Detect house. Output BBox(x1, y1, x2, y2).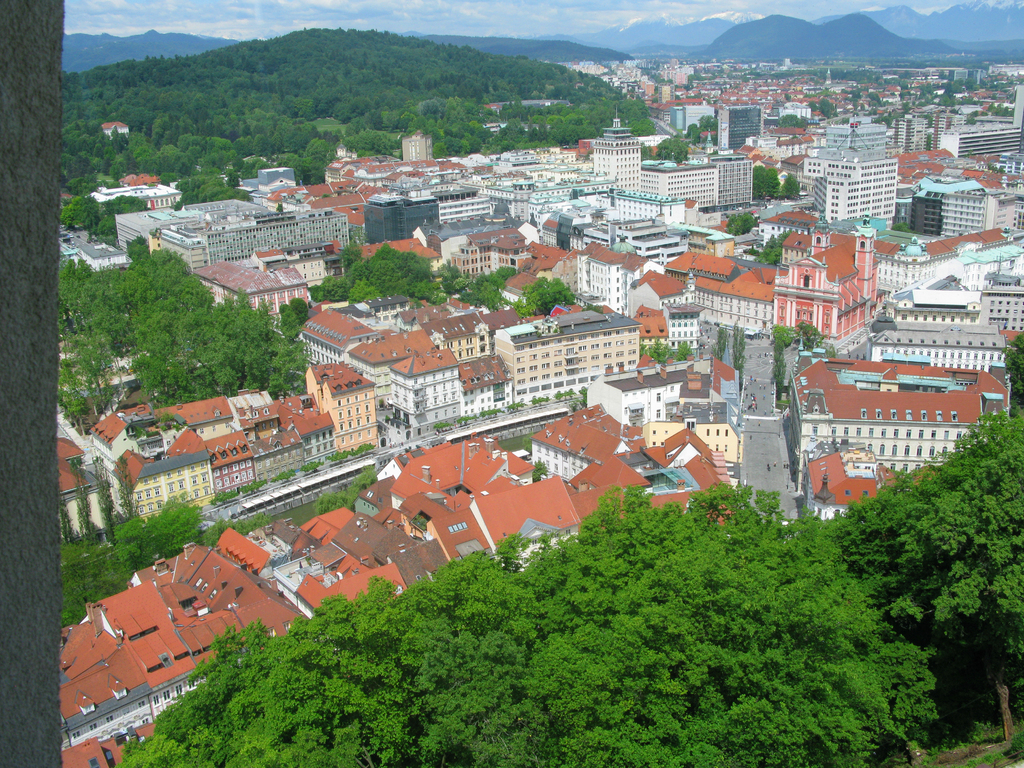
BBox(986, 280, 1023, 322).
